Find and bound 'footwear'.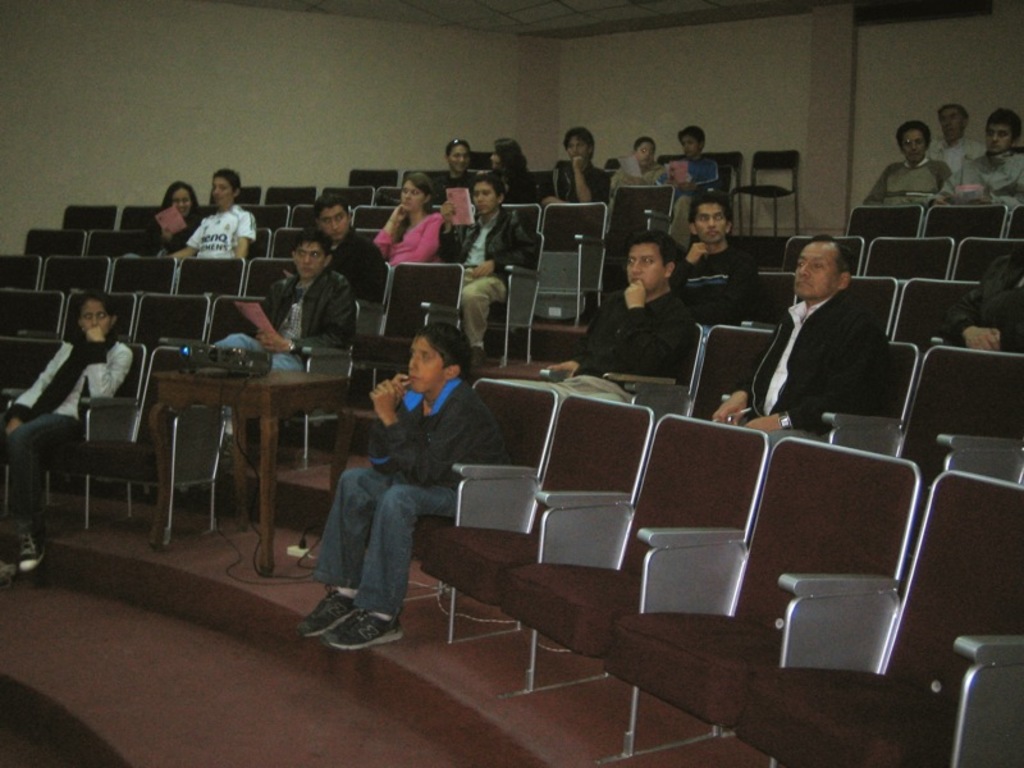
Bound: l=0, t=562, r=9, b=579.
